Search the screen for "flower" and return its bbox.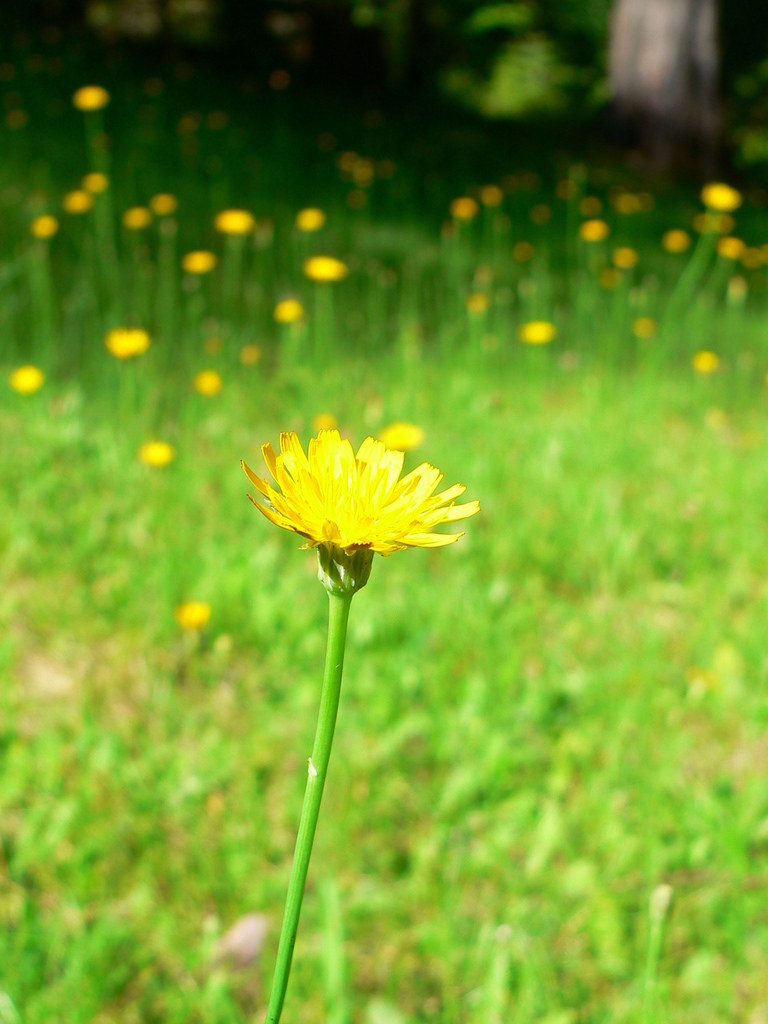
Found: locate(122, 204, 156, 232).
